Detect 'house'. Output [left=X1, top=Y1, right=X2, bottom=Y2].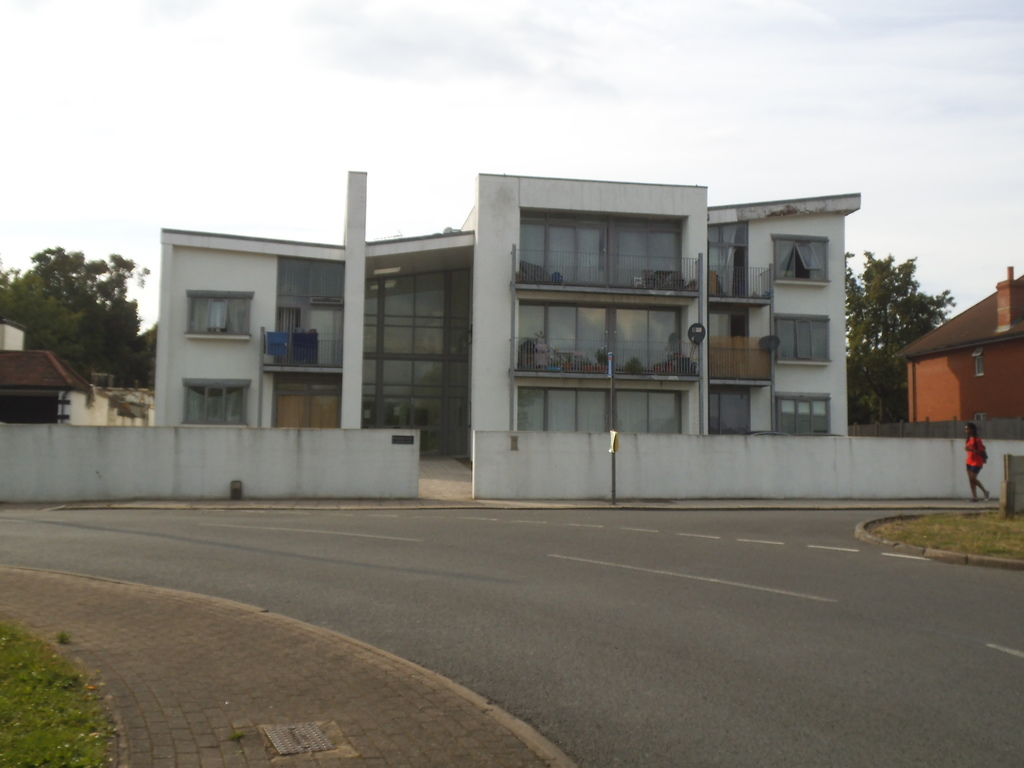
[left=904, top=265, right=1023, bottom=425].
